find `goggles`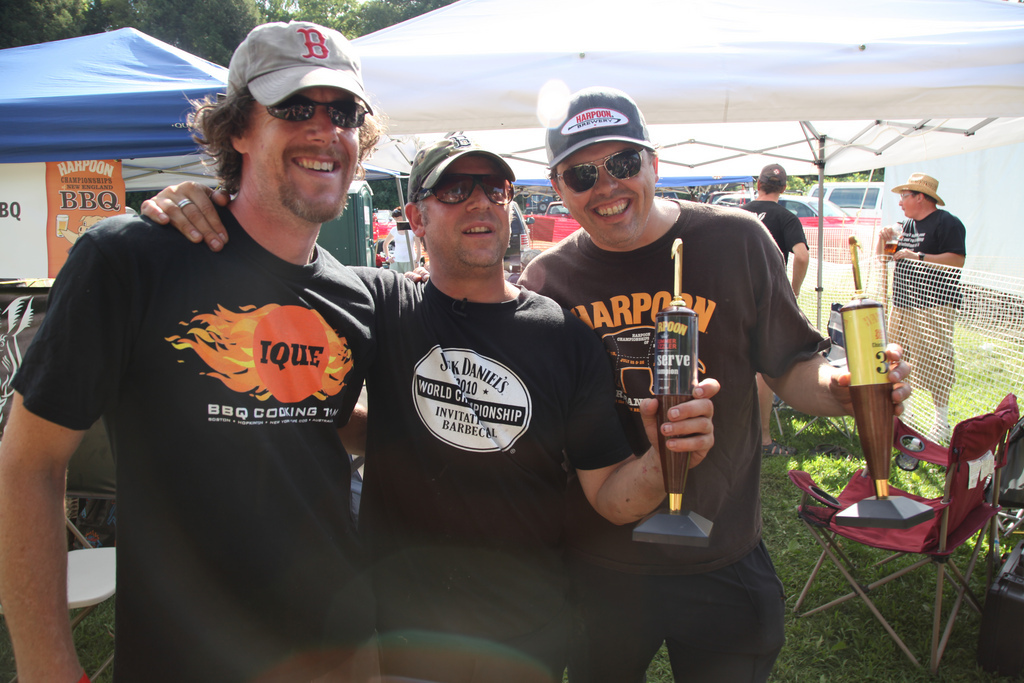
[left=260, top=88, right=373, bottom=129]
